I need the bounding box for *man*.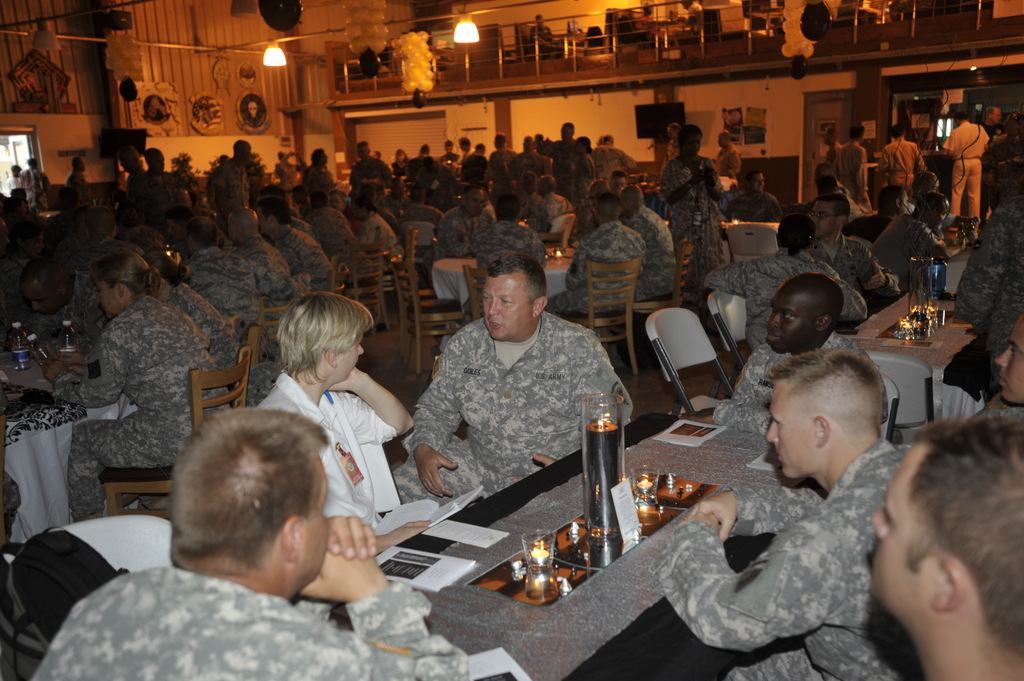
Here it is: {"x1": 992, "y1": 312, "x2": 1023, "y2": 408}.
